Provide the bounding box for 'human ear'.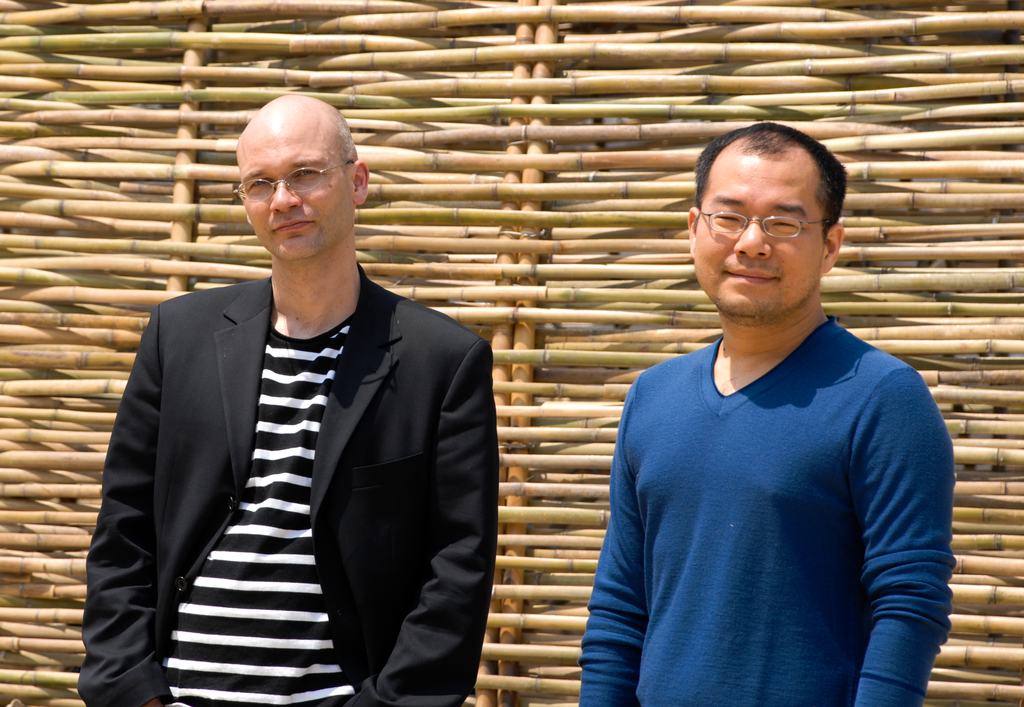
locate(684, 205, 699, 260).
